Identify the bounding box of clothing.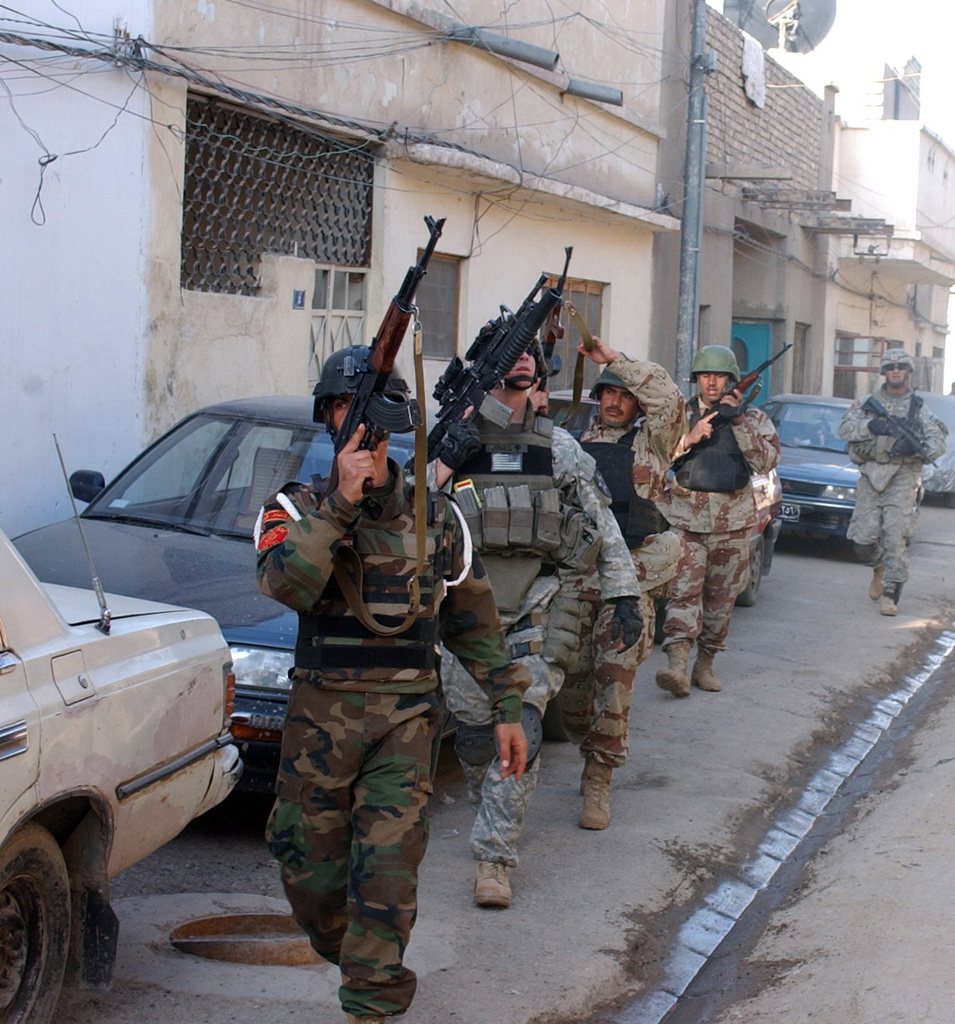
rect(240, 412, 501, 981).
